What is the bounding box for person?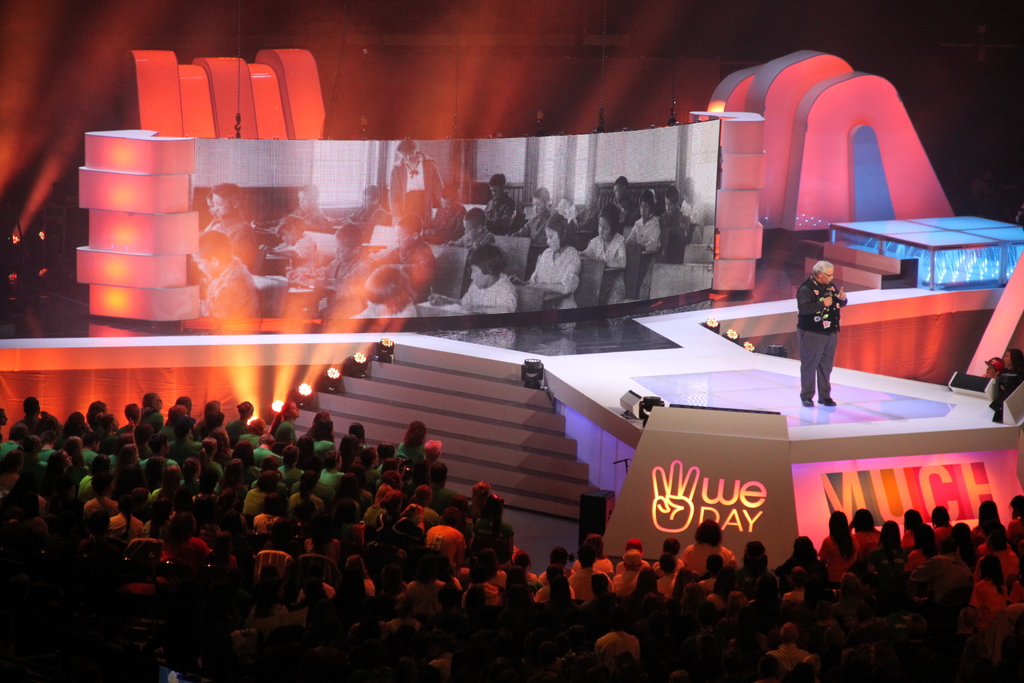
[253, 458, 285, 490].
